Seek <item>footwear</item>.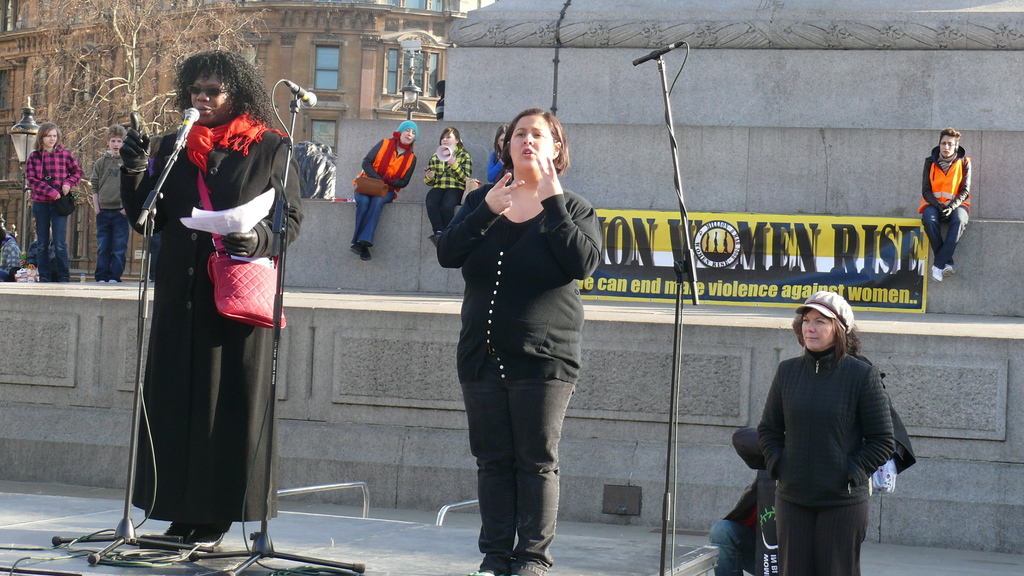
bbox=[506, 564, 536, 575].
